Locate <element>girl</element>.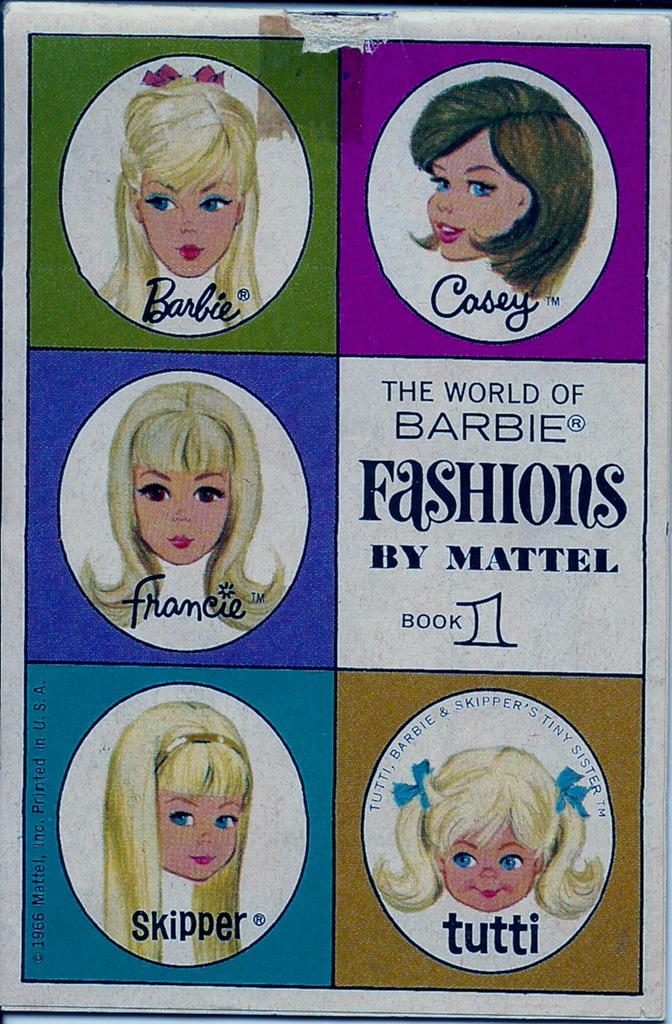
Bounding box: 405/75/596/303.
